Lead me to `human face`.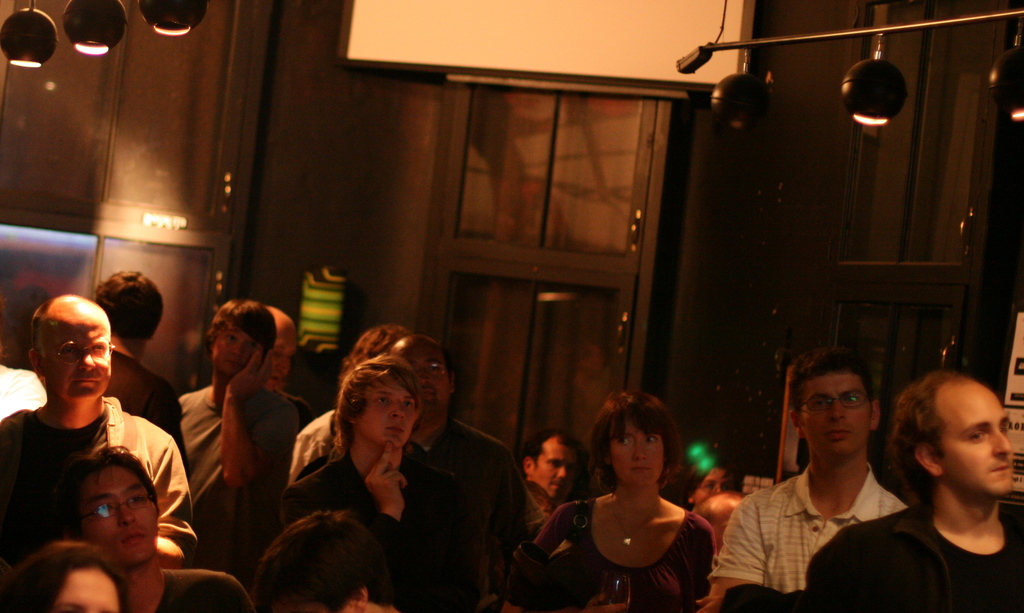
Lead to BBox(797, 372, 867, 461).
